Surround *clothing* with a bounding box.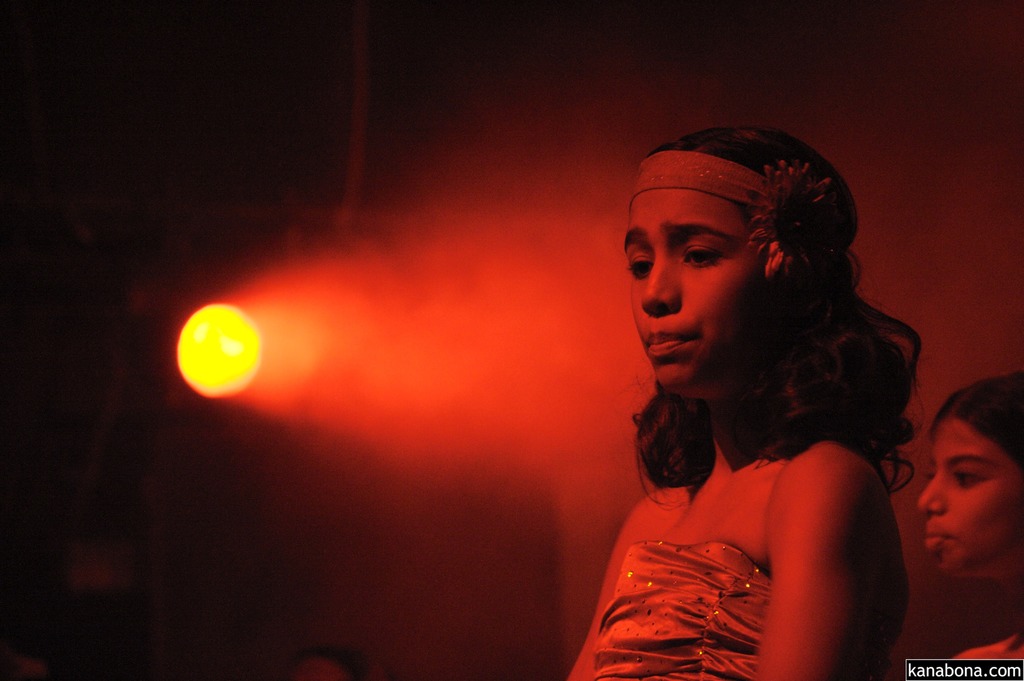
l=953, t=636, r=1023, b=665.
